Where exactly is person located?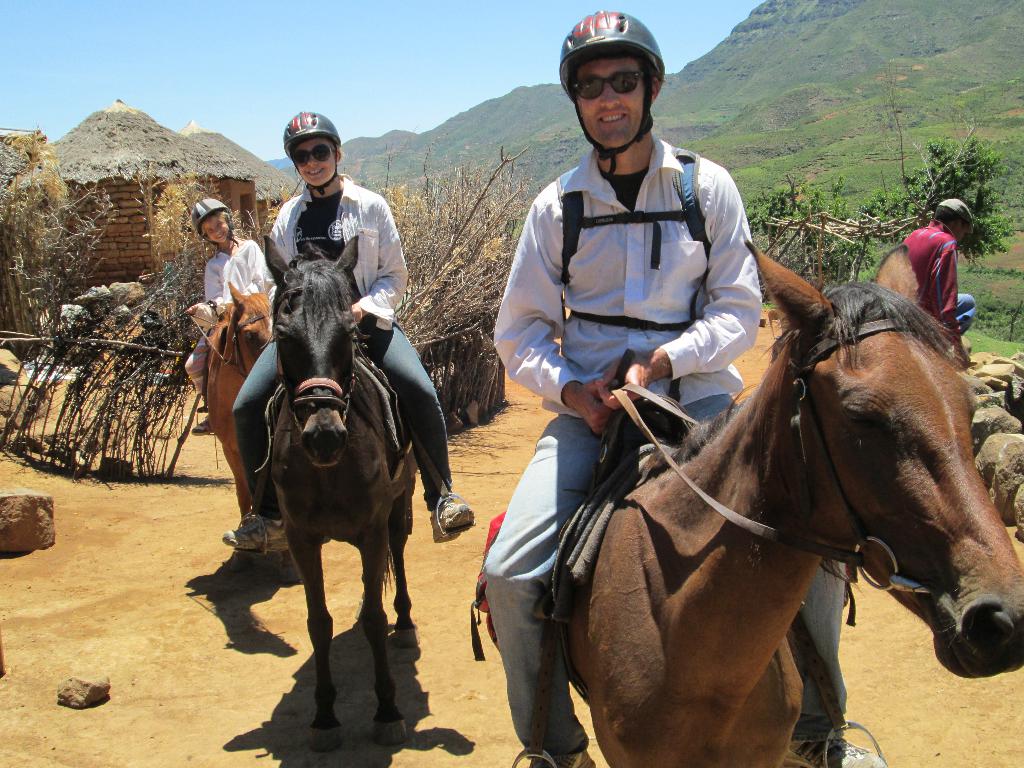
Its bounding box is {"left": 904, "top": 187, "right": 982, "bottom": 332}.
